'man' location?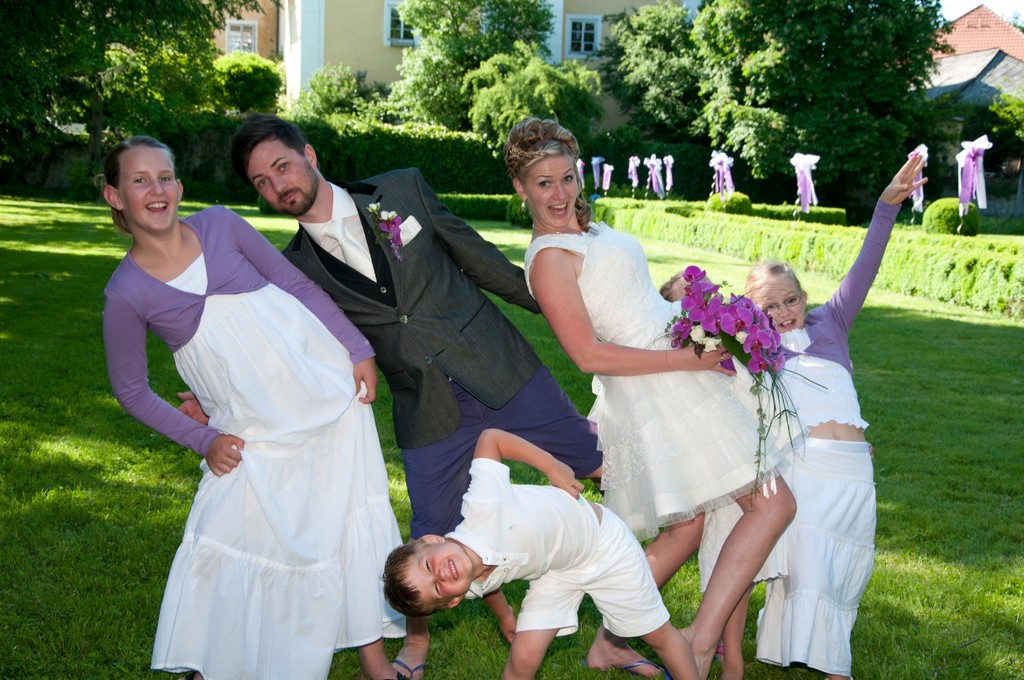
pyautogui.locateOnScreen(172, 117, 552, 679)
